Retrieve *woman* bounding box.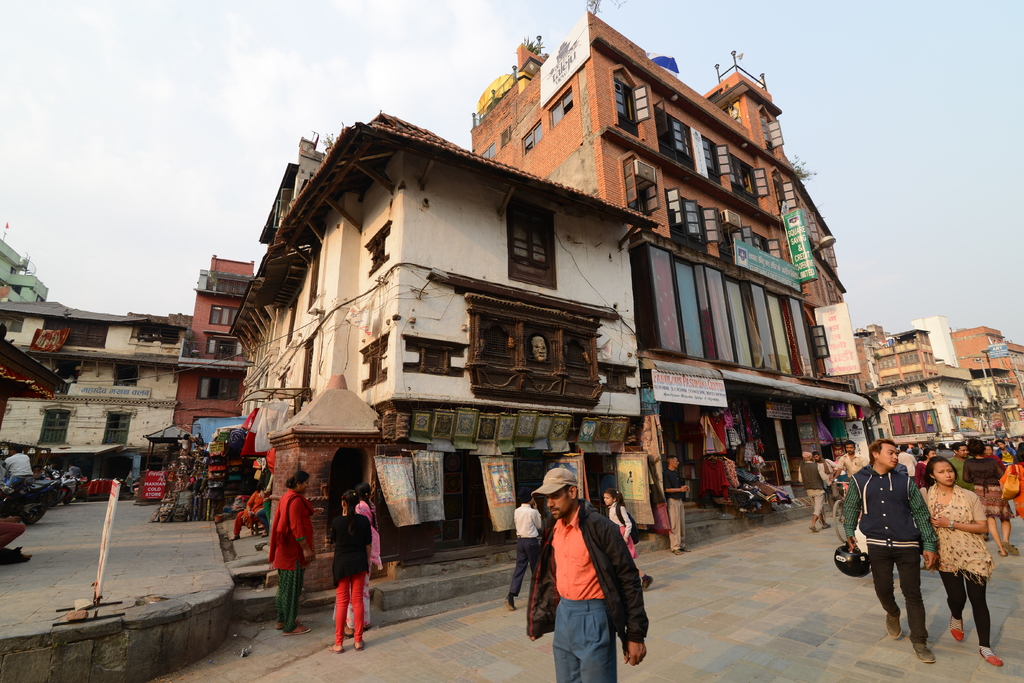
Bounding box: (229, 475, 264, 544).
